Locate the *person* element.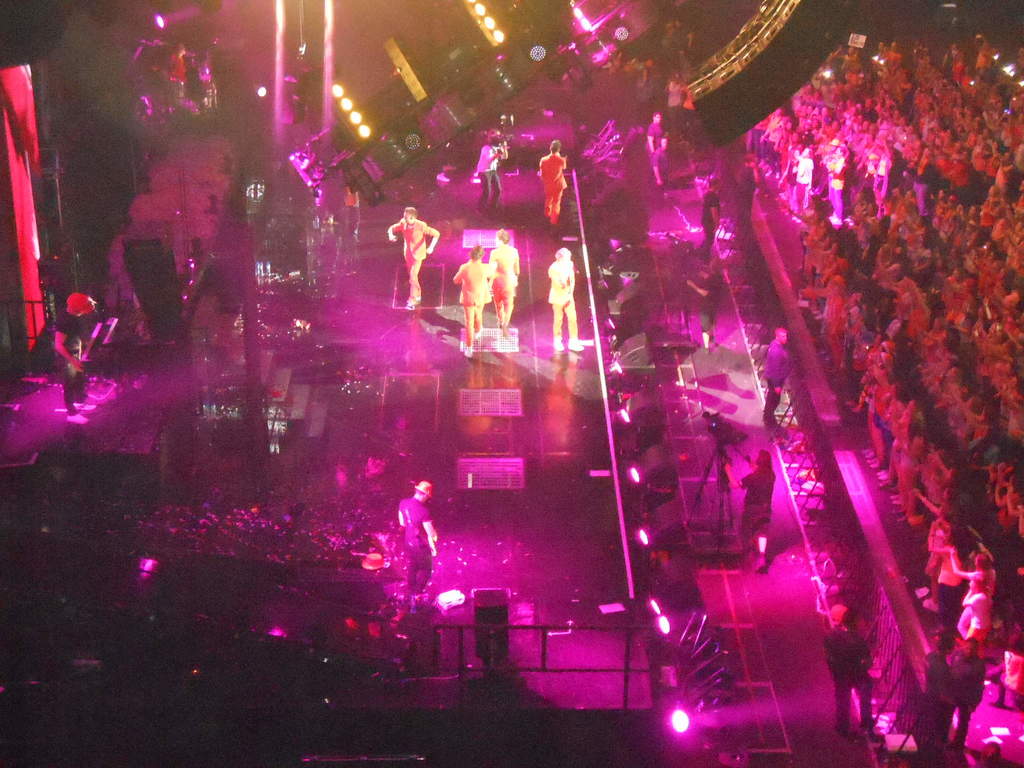
Element bbox: x1=763, y1=329, x2=789, y2=428.
